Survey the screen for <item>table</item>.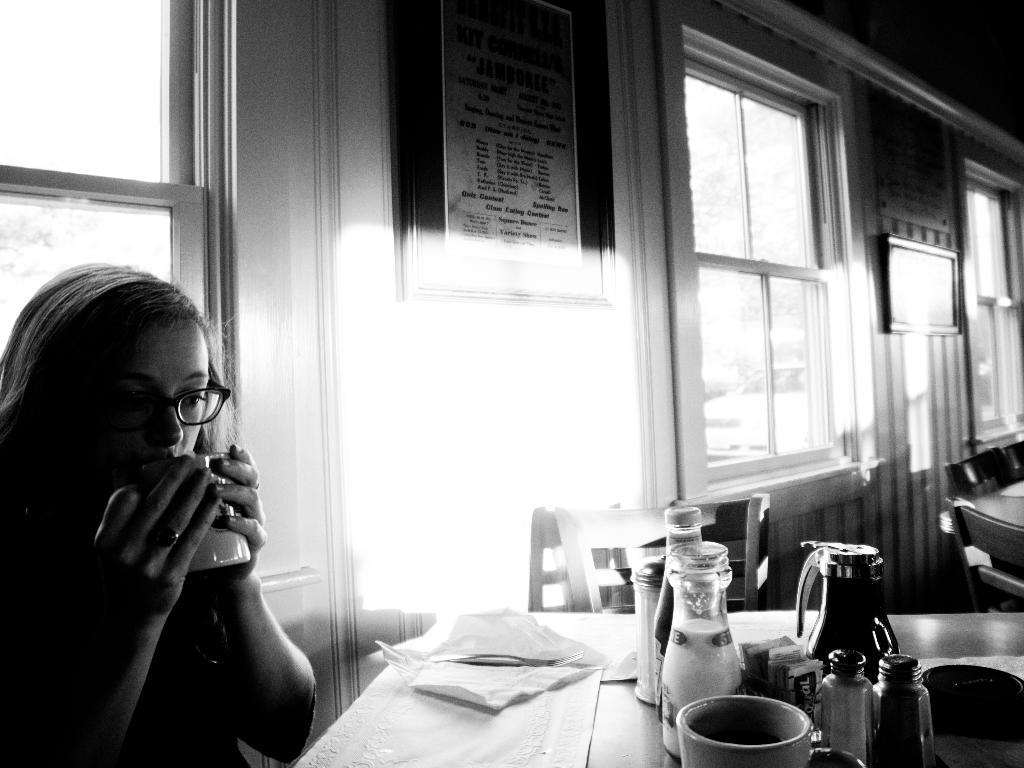
Survey found: 280:612:1023:767.
